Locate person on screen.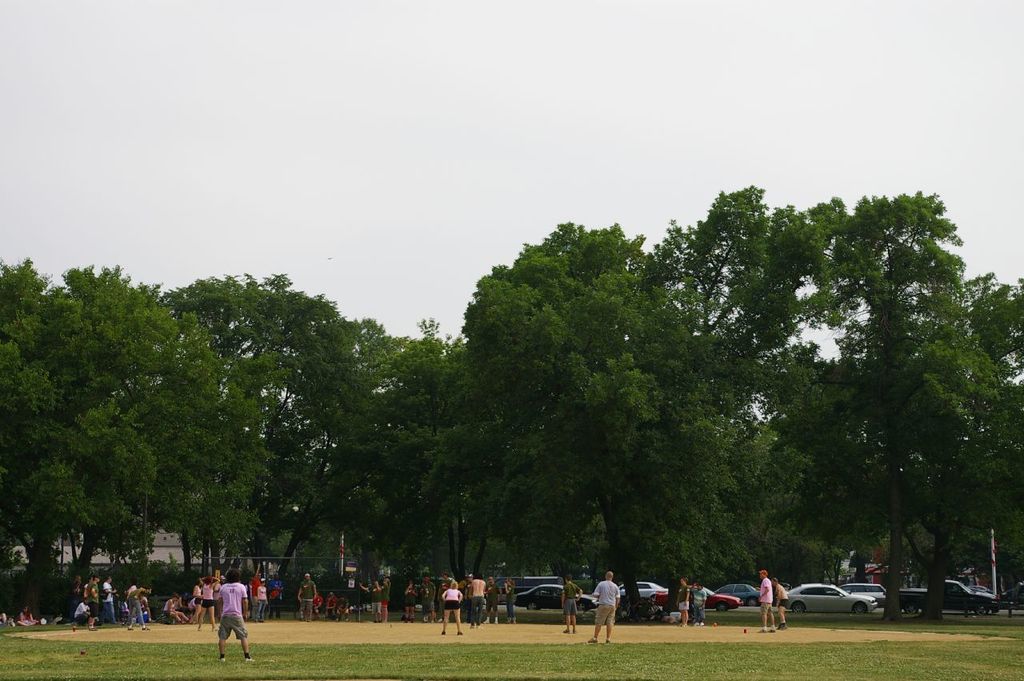
On screen at detection(766, 575, 801, 646).
